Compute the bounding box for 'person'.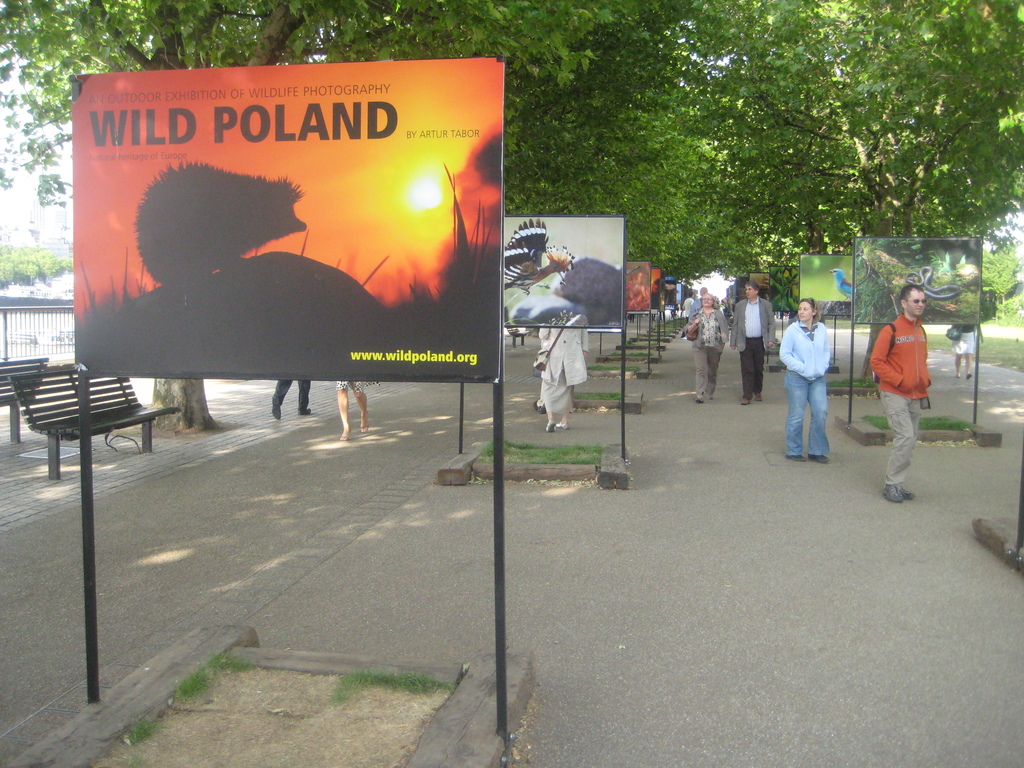
select_region(943, 324, 985, 382).
